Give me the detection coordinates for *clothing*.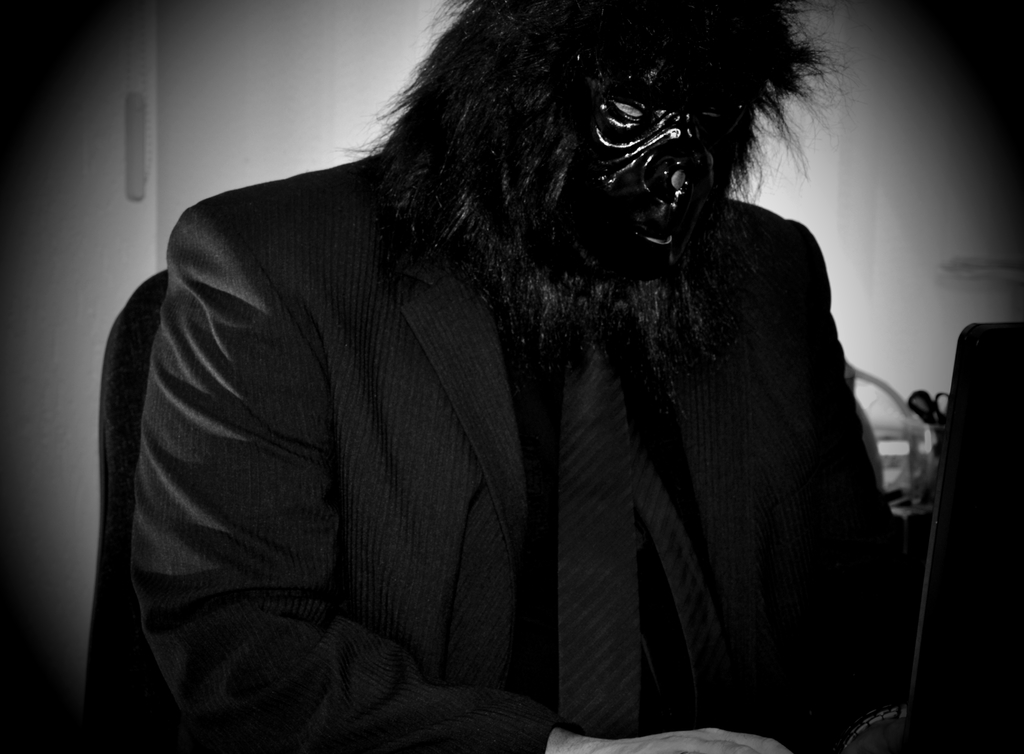
[left=83, top=54, right=930, bottom=753].
